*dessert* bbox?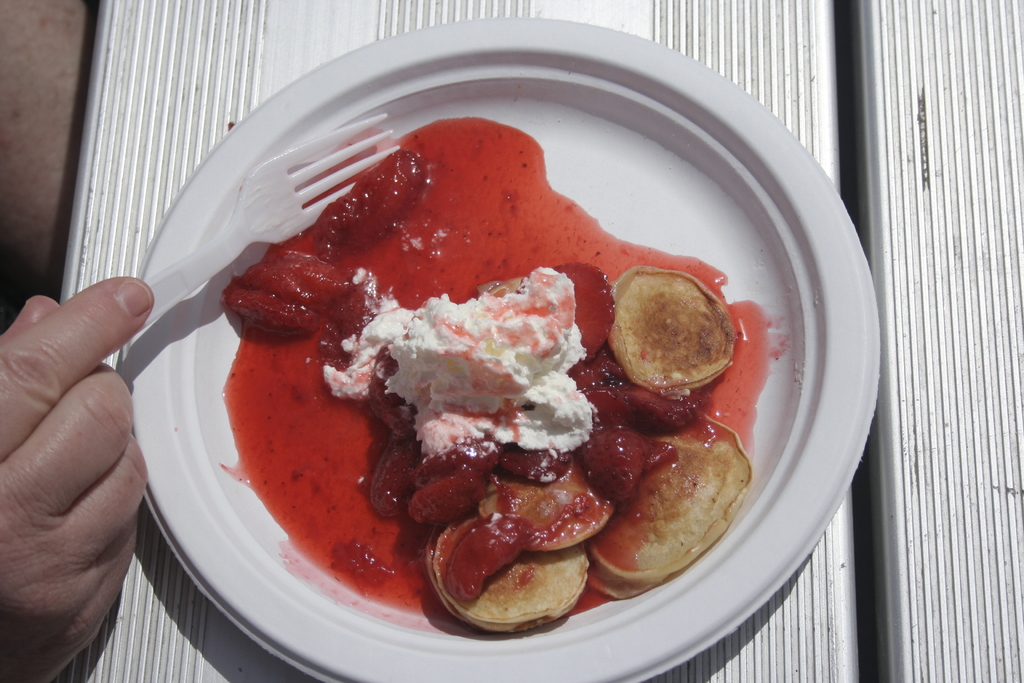
(x1=483, y1=466, x2=611, y2=541)
